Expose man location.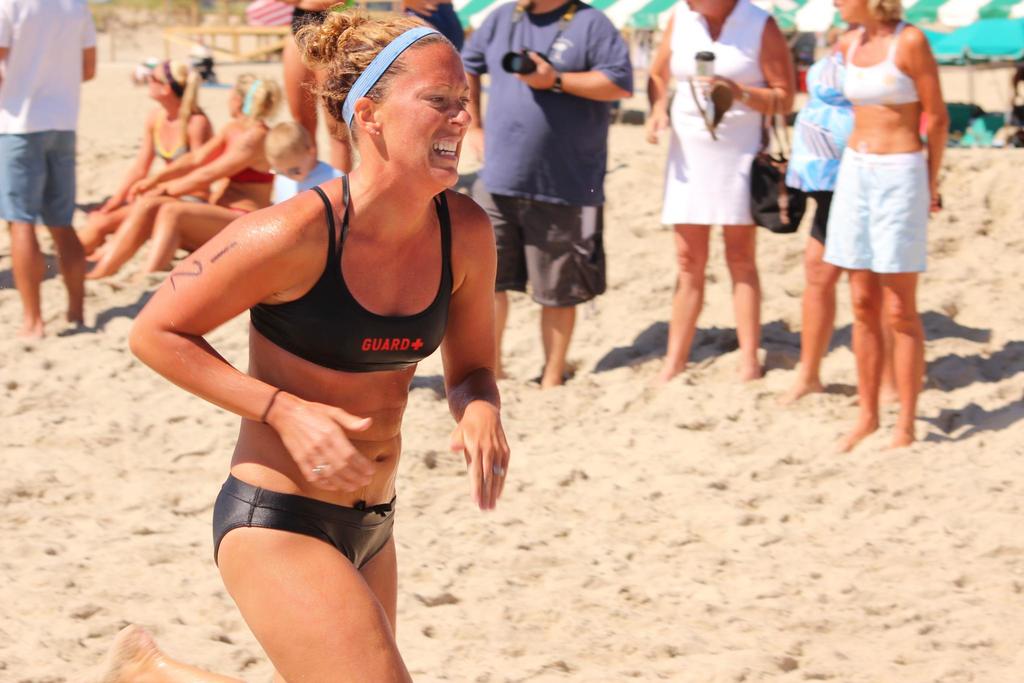
Exposed at region(2, 2, 95, 350).
